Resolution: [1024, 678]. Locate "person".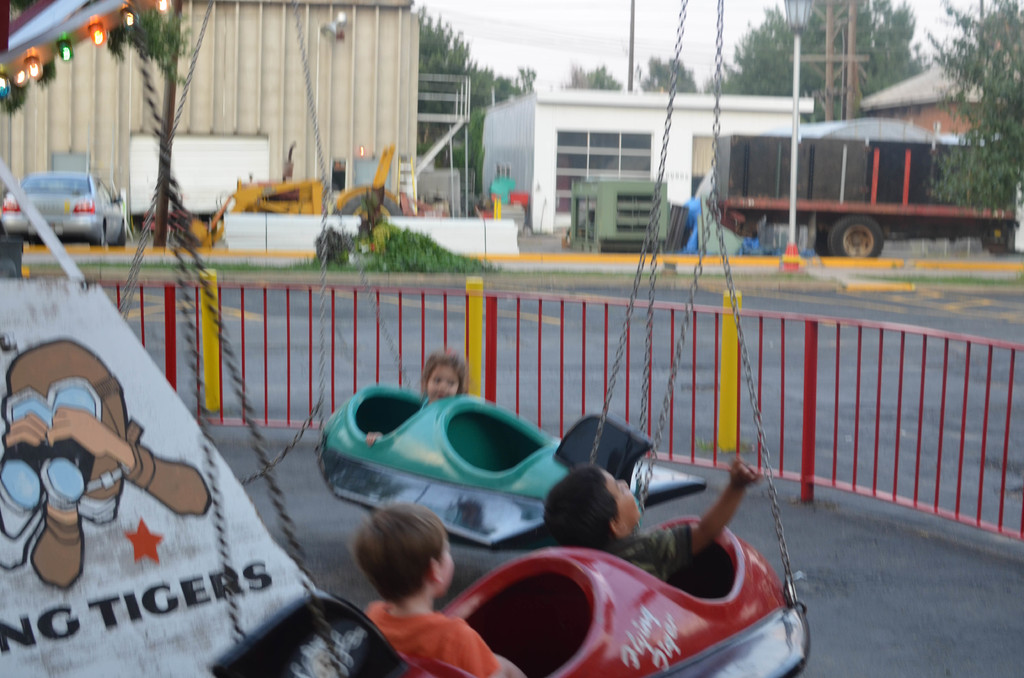
crop(535, 454, 761, 584).
